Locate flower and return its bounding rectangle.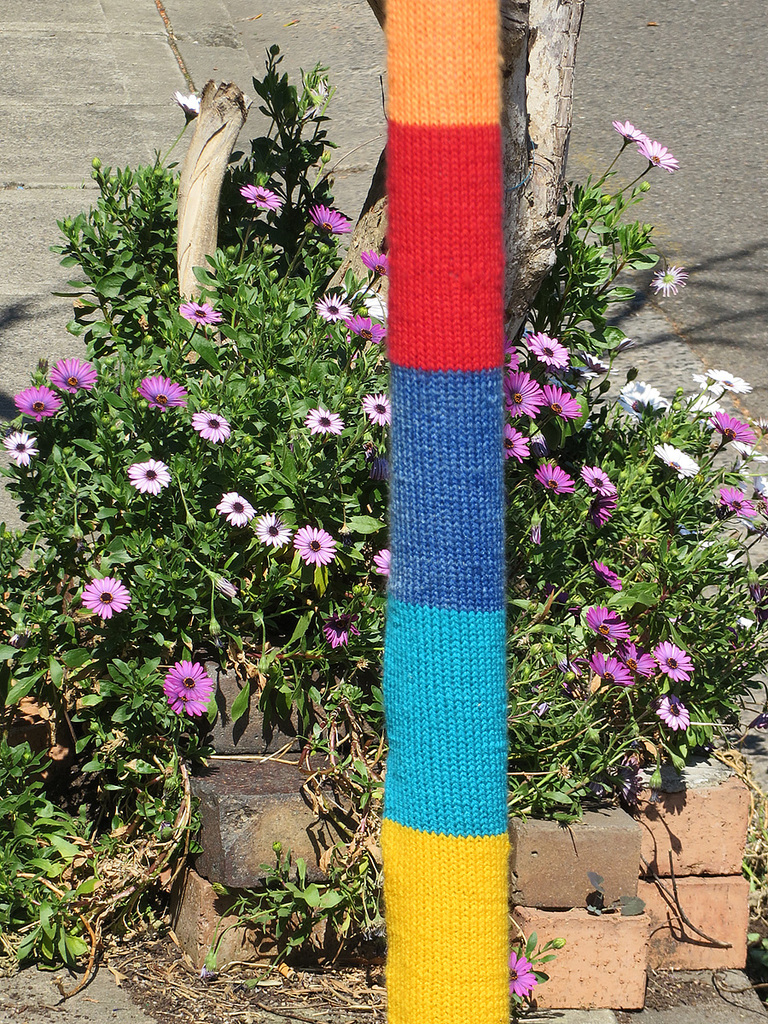
[242,180,288,212].
